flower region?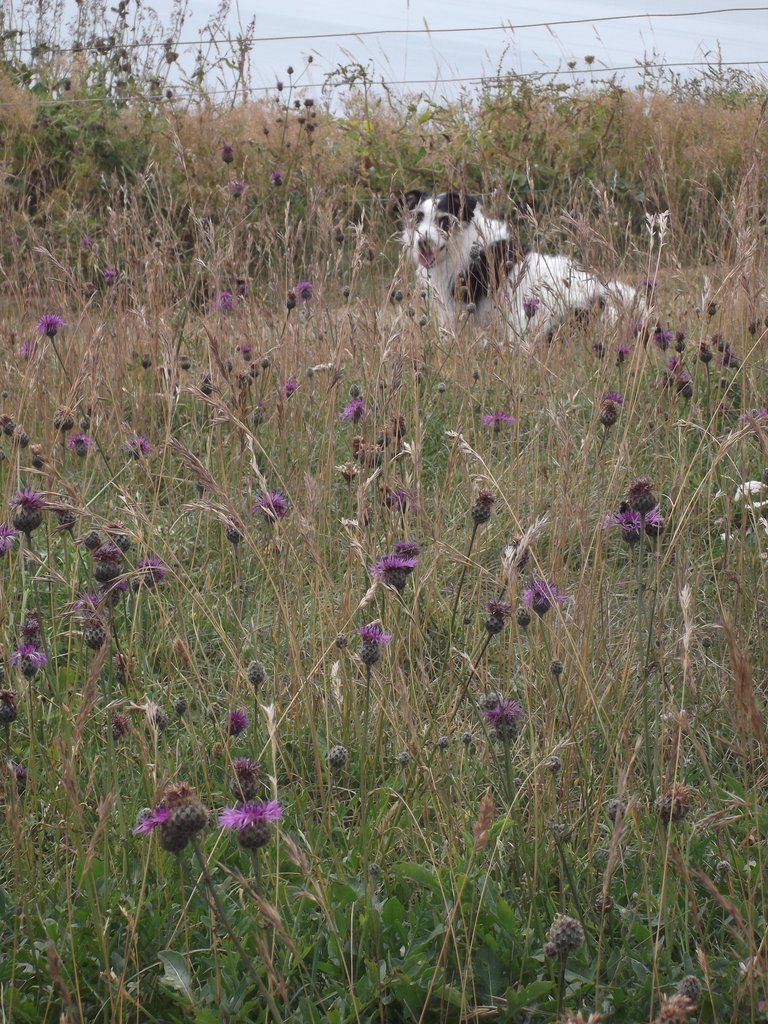
bbox=(3, 496, 162, 600)
